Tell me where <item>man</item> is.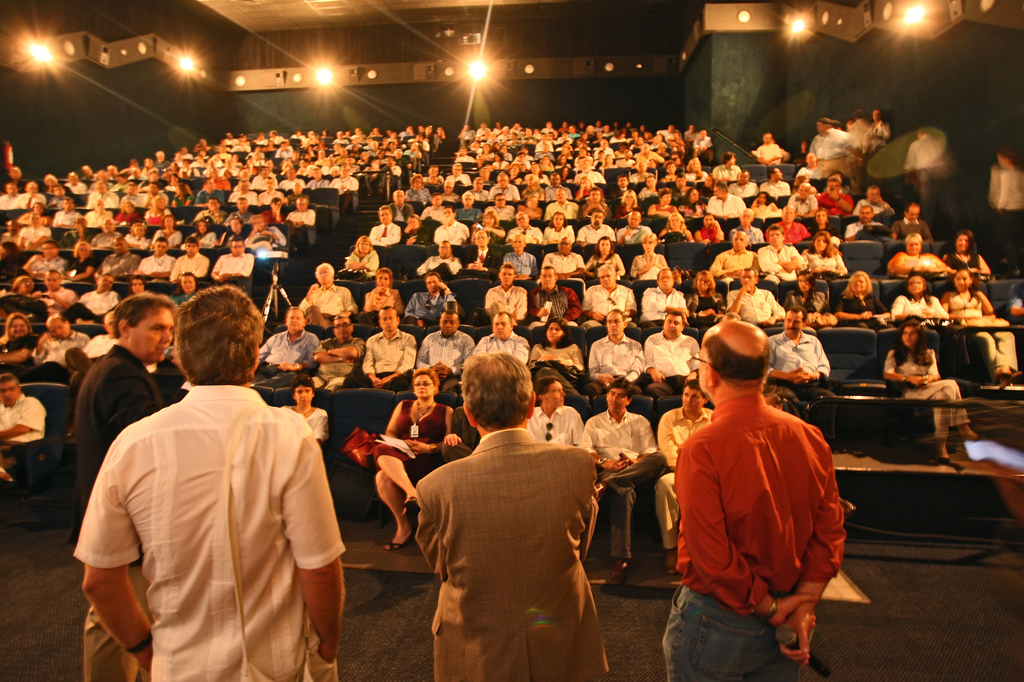
<item>man</item> is at x1=661 y1=321 x2=847 y2=681.
